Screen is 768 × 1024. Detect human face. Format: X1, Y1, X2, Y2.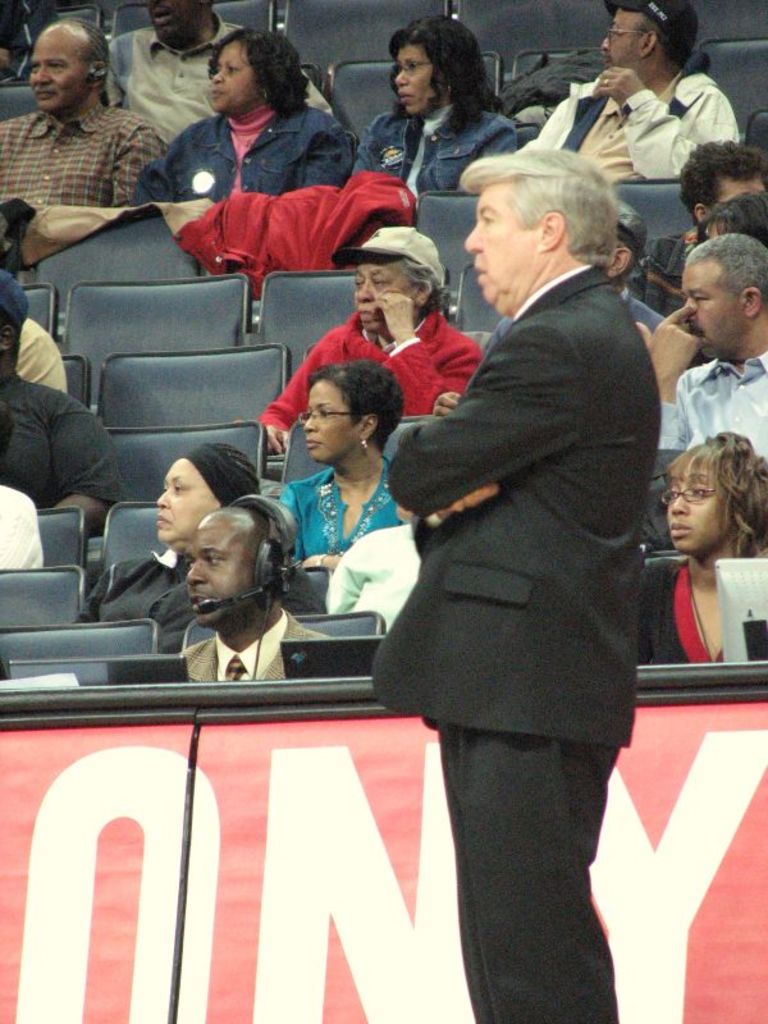
170, 508, 266, 634.
